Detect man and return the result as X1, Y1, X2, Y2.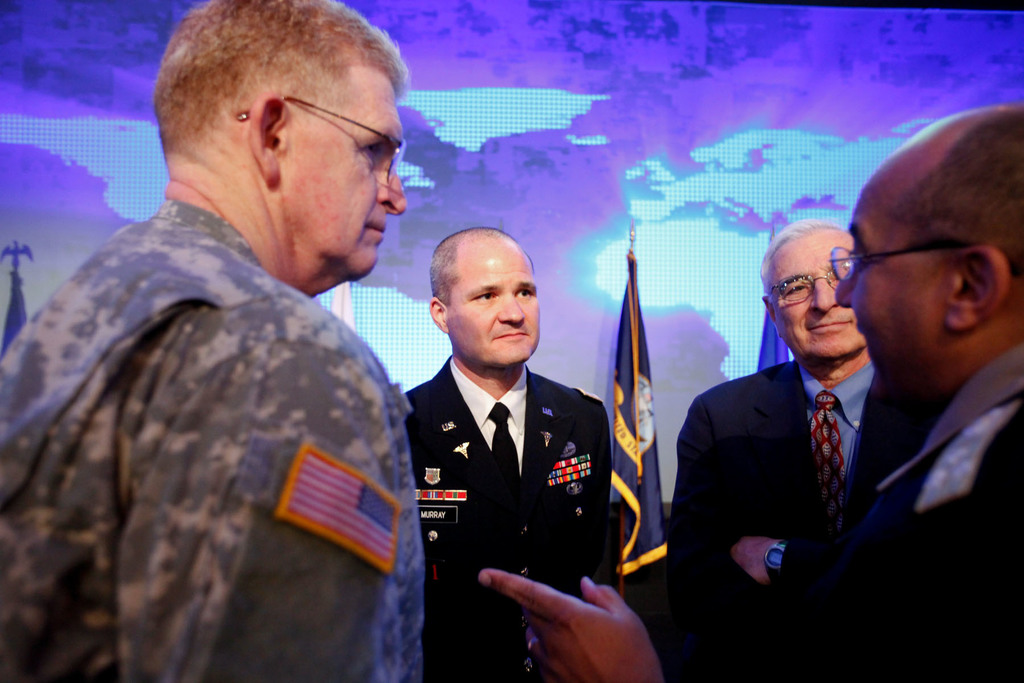
0, 0, 429, 682.
